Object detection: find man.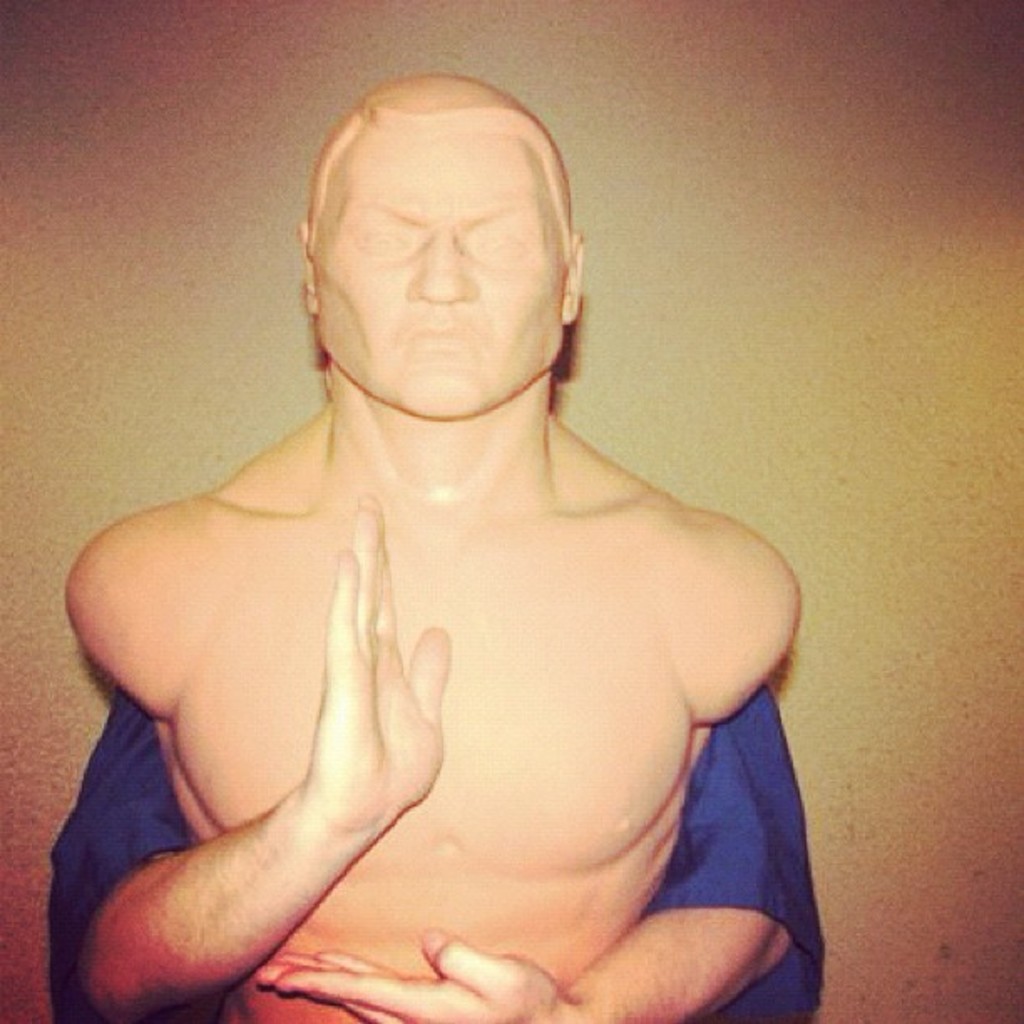
detection(47, 69, 827, 1022).
